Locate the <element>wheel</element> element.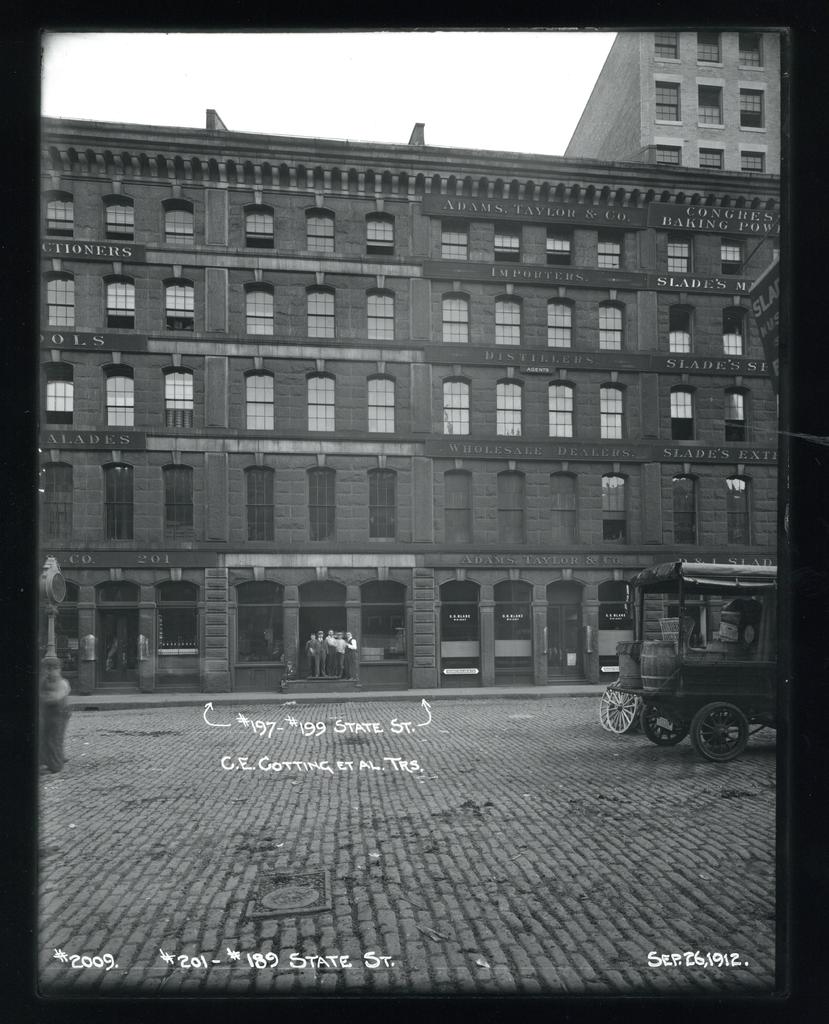
Element bbox: [631,698,755,760].
